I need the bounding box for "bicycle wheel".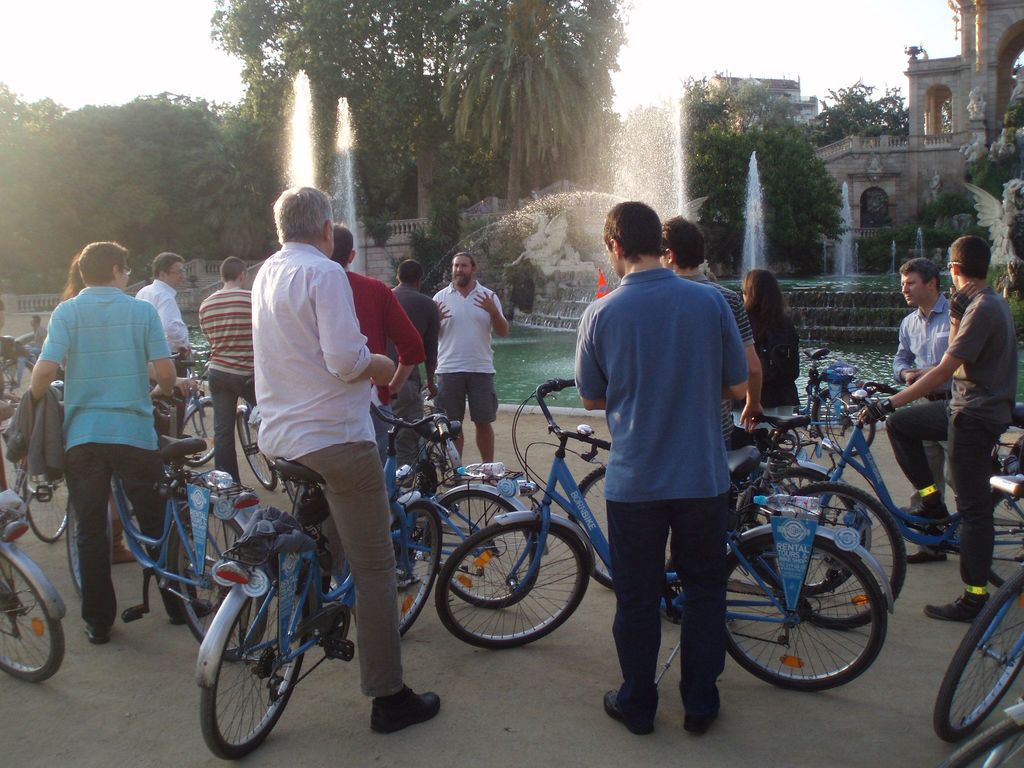
Here it is: BBox(717, 536, 888, 696).
